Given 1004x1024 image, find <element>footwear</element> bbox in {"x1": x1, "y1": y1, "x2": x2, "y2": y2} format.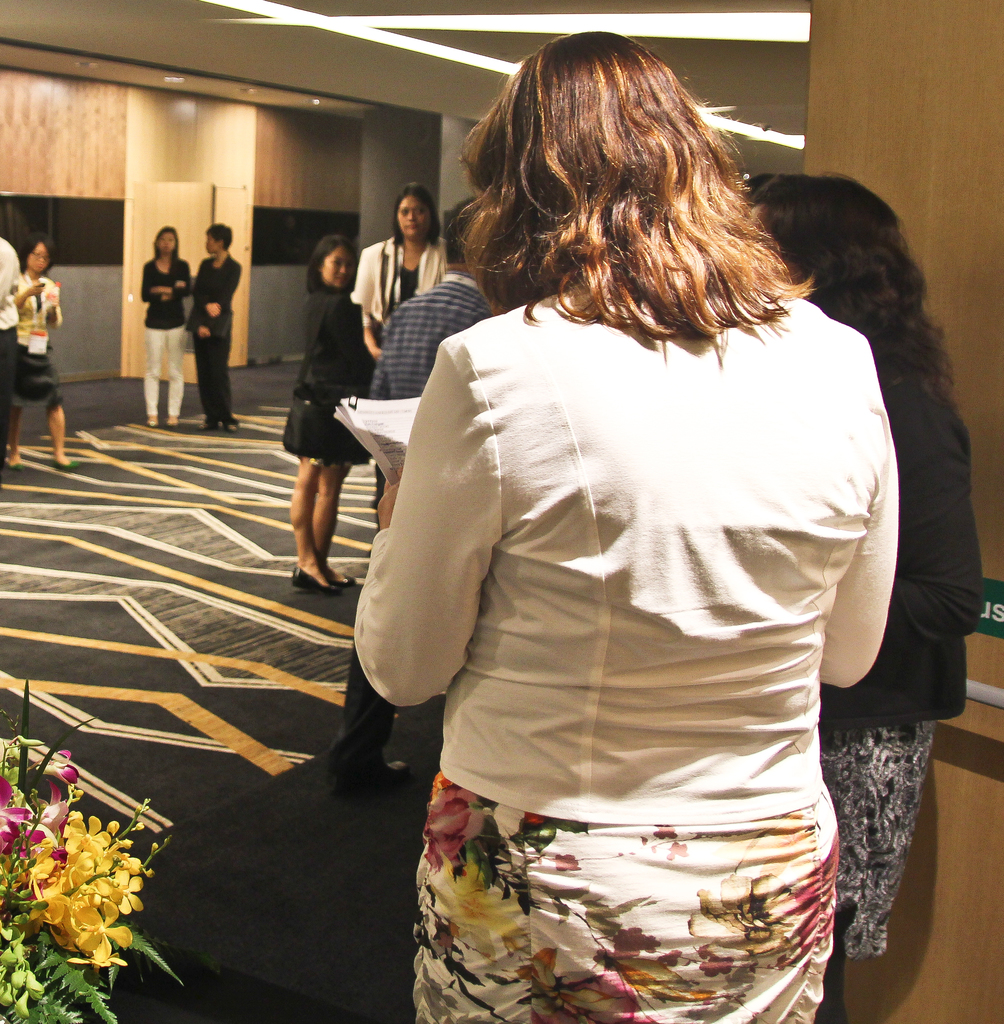
{"x1": 47, "y1": 460, "x2": 81, "y2": 474}.
